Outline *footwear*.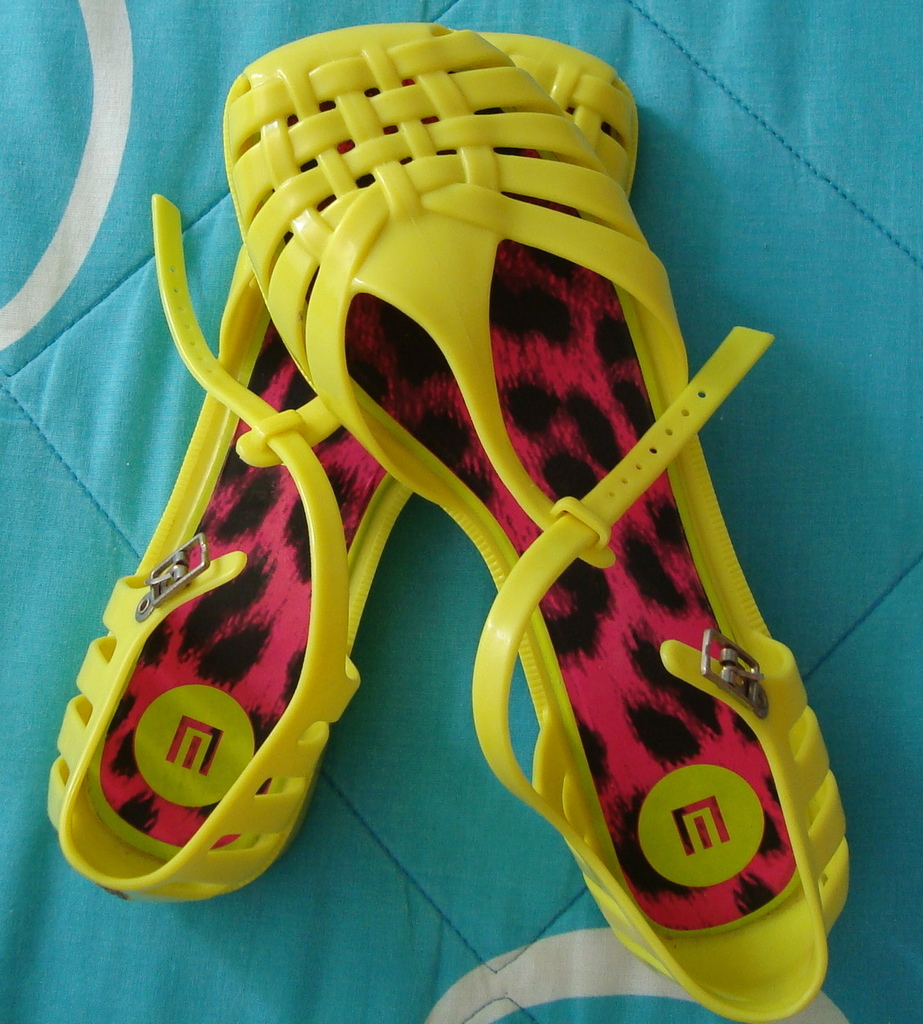
Outline: select_region(222, 17, 857, 1023).
